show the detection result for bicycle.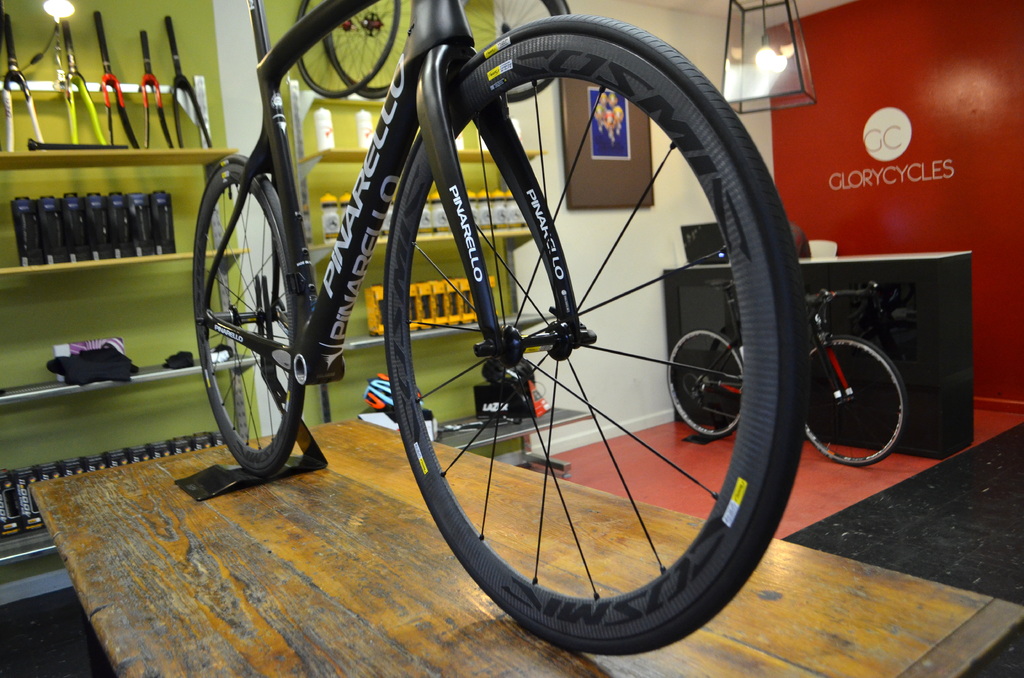
[x1=225, y1=0, x2=886, y2=652].
